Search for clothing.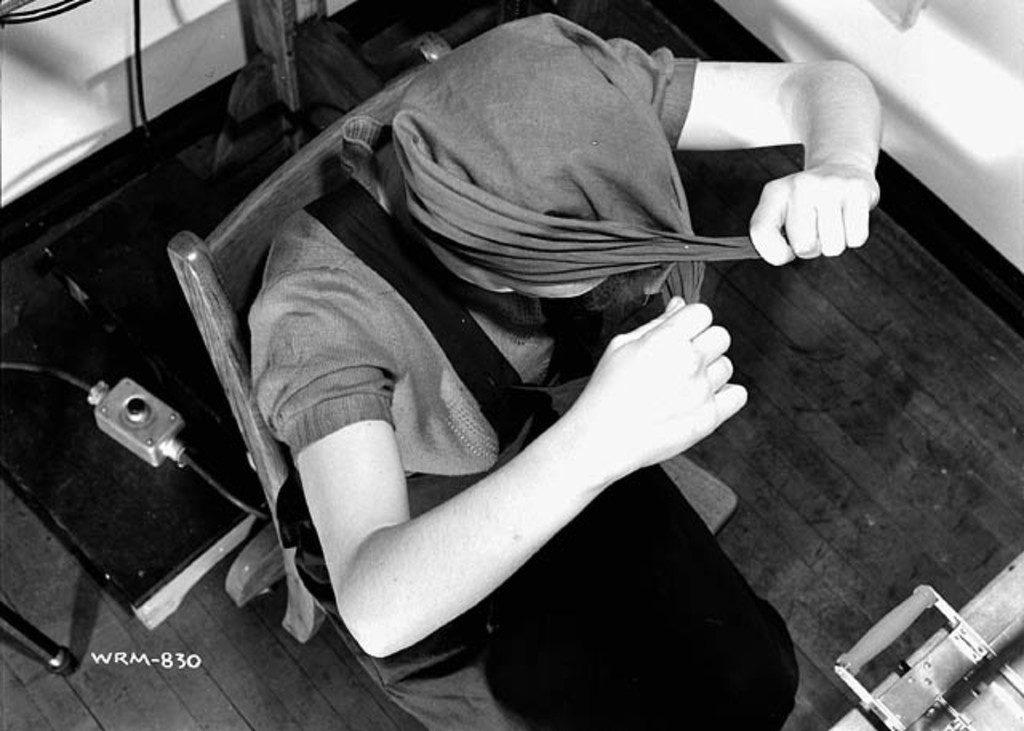
Found at bbox=[194, 0, 827, 720].
